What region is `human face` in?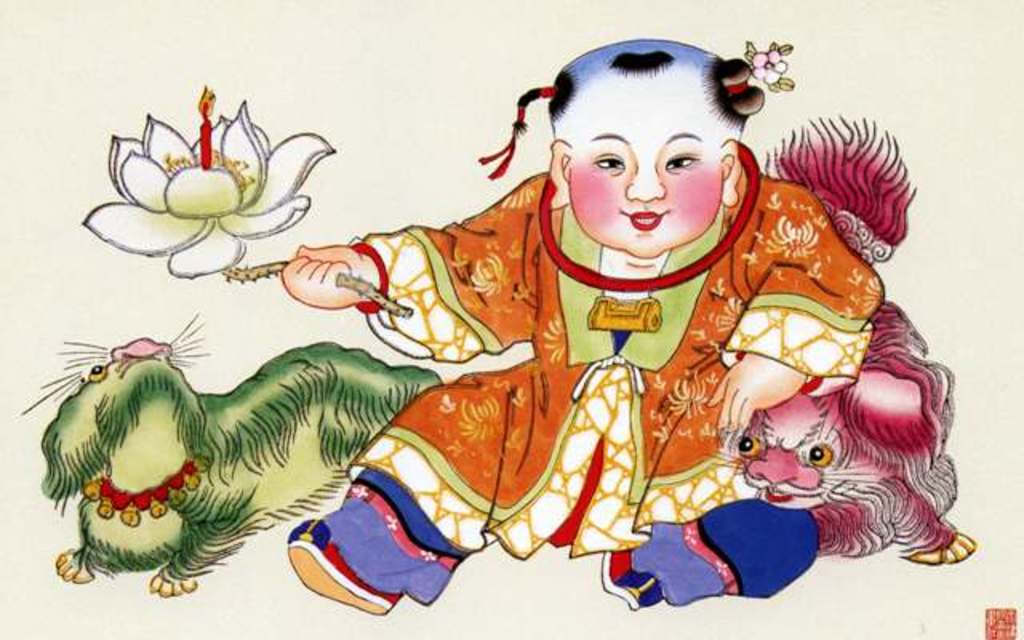
detection(570, 83, 718, 261).
